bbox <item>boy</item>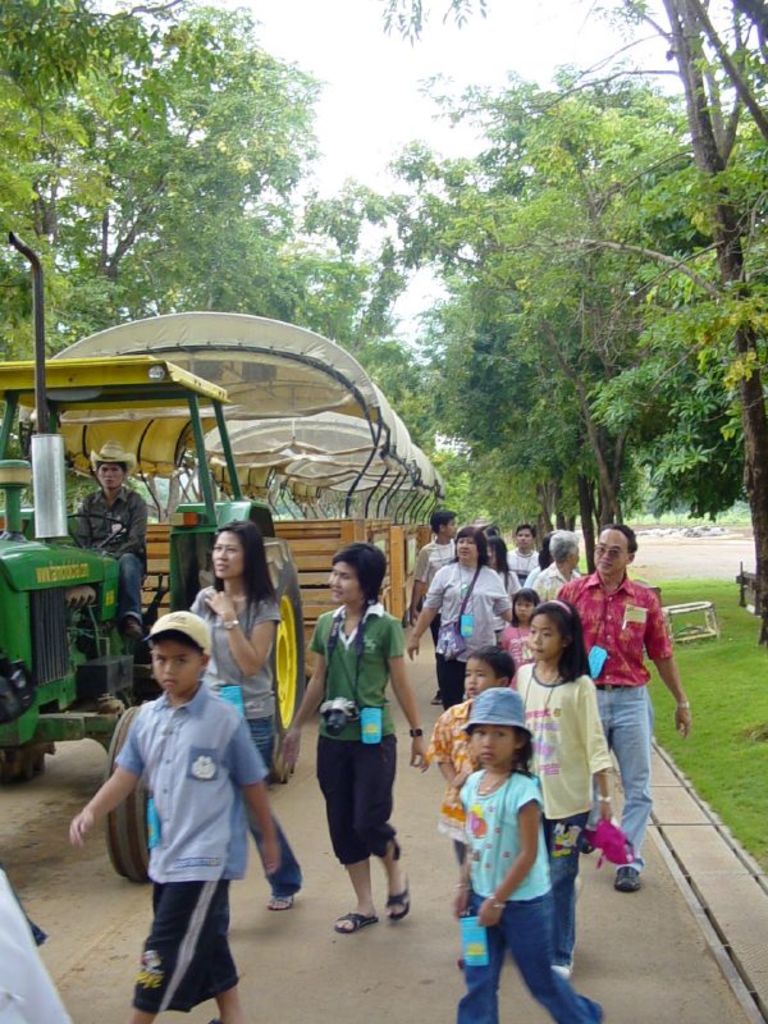
{"x1": 68, "y1": 585, "x2": 293, "y2": 974}
